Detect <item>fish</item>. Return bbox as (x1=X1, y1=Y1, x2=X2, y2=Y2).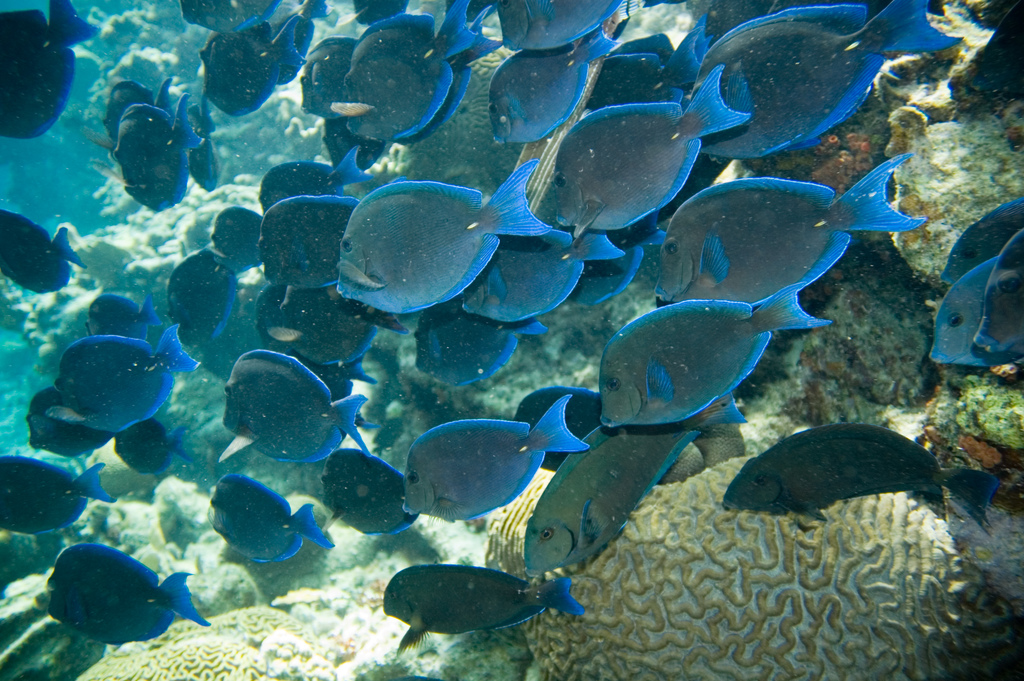
(x1=581, y1=31, x2=698, y2=114).
